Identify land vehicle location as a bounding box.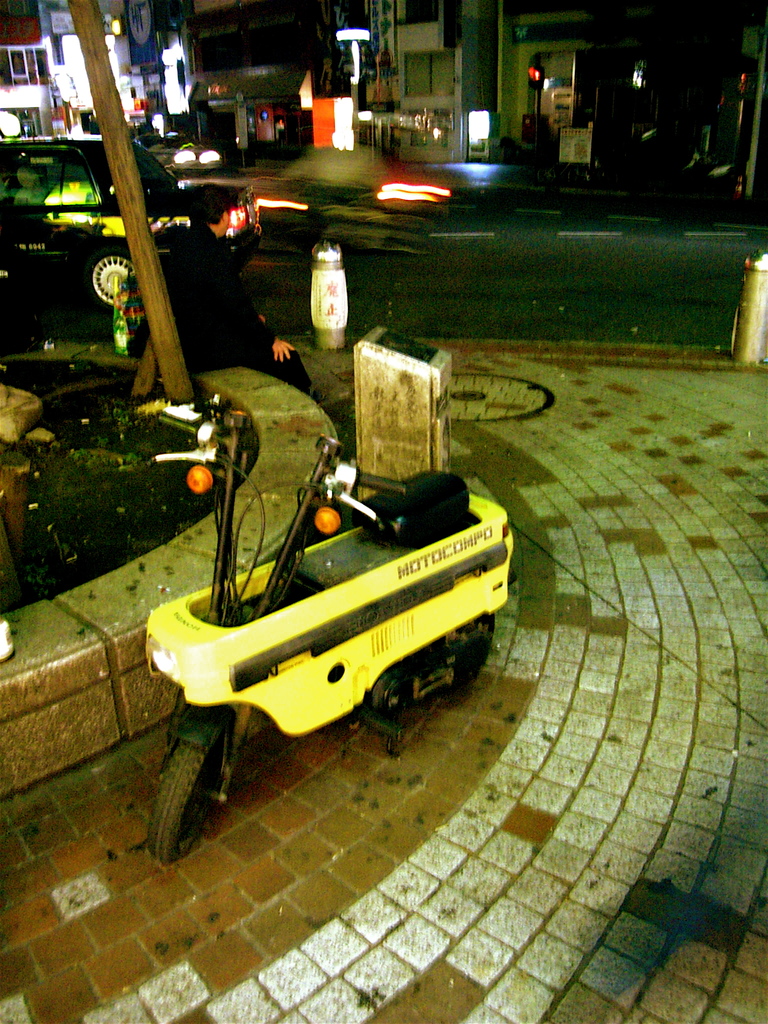
(0,139,271,317).
